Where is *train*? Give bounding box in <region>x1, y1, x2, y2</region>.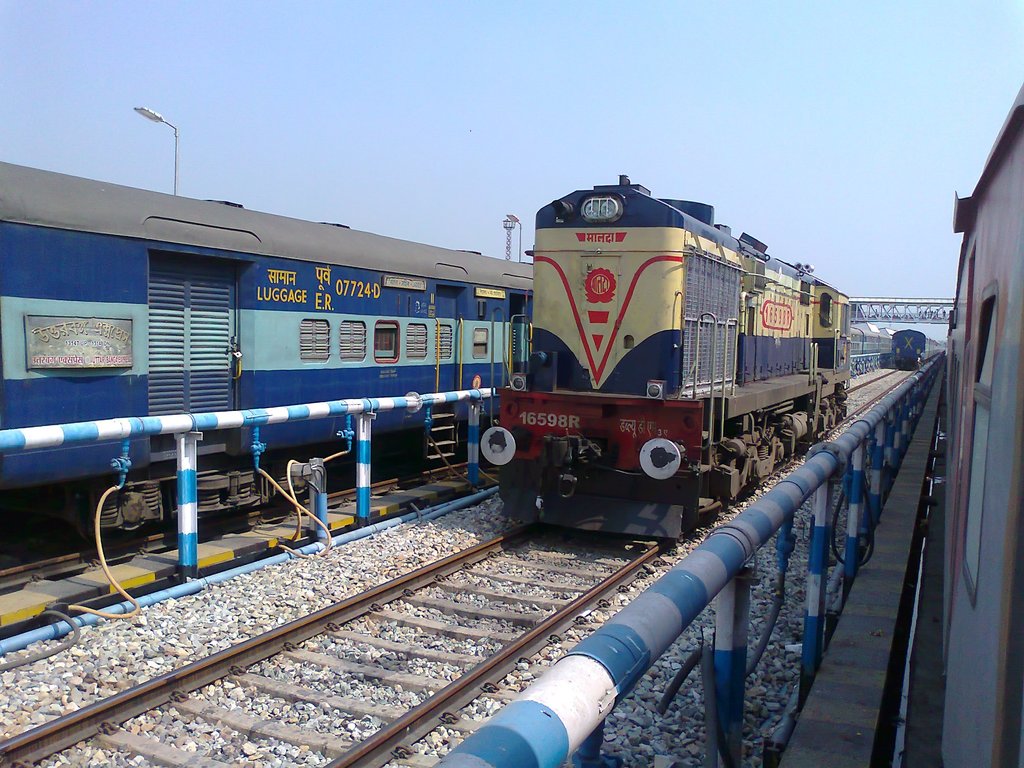
<region>0, 161, 534, 671</region>.
